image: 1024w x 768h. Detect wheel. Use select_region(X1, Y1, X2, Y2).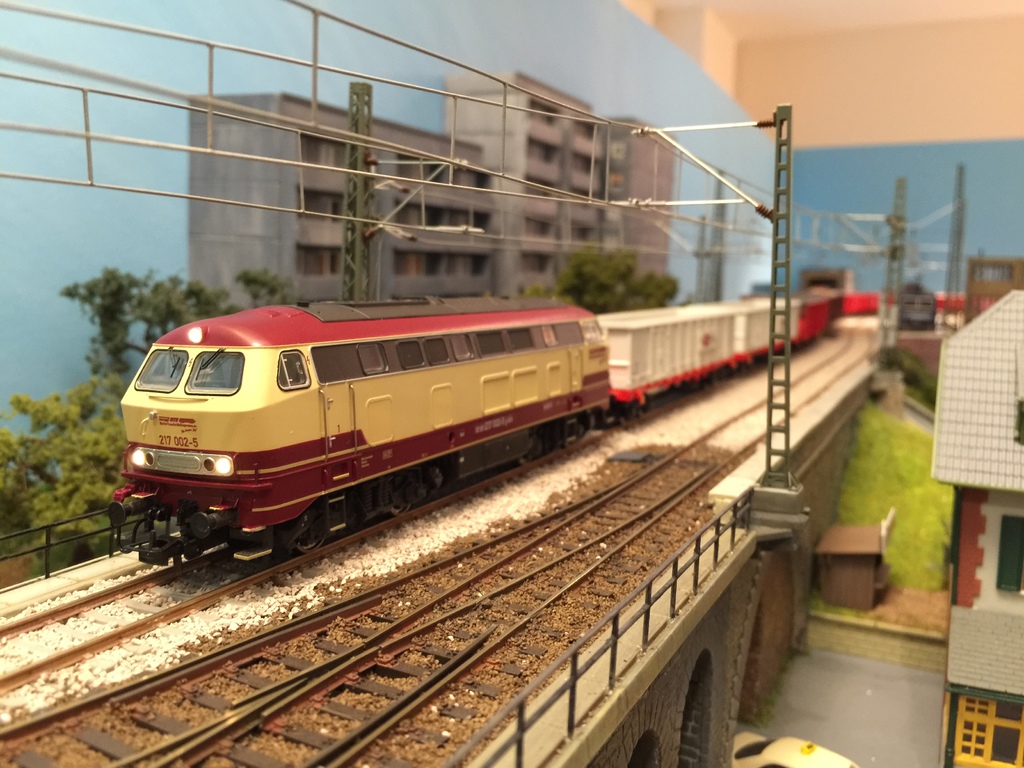
select_region(284, 499, 333, 554).
